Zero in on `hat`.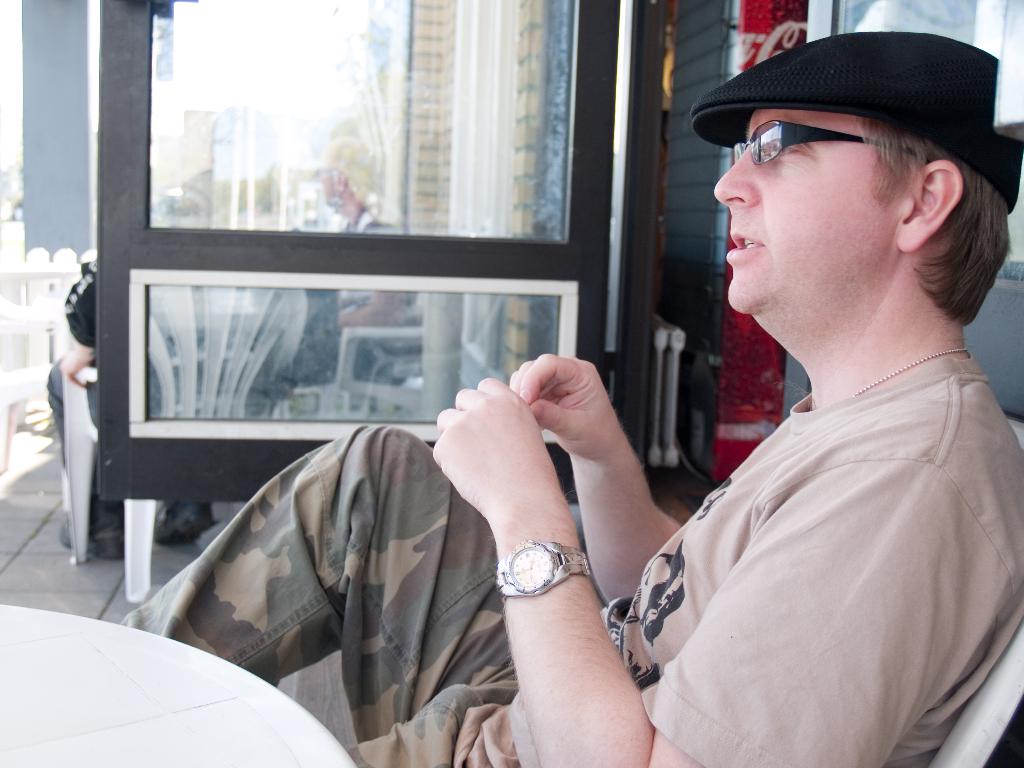
Zeroed in: bbox=[692, 32, 1022, 207].
